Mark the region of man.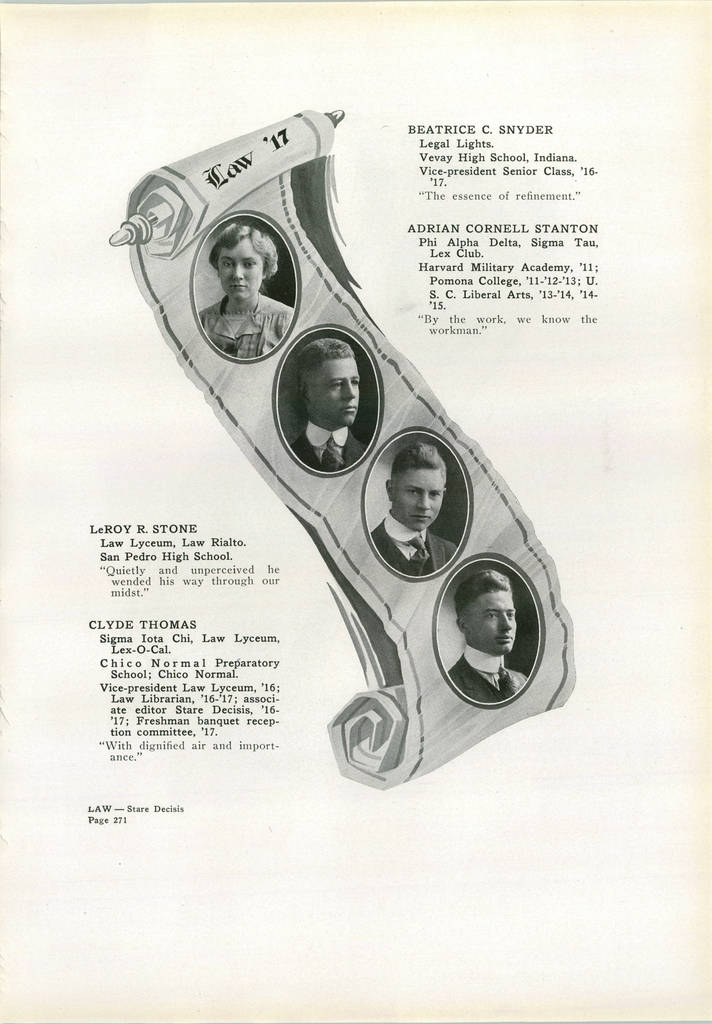
Region: pyautogui.locateOnScreen(371, 445, 460, 576).
